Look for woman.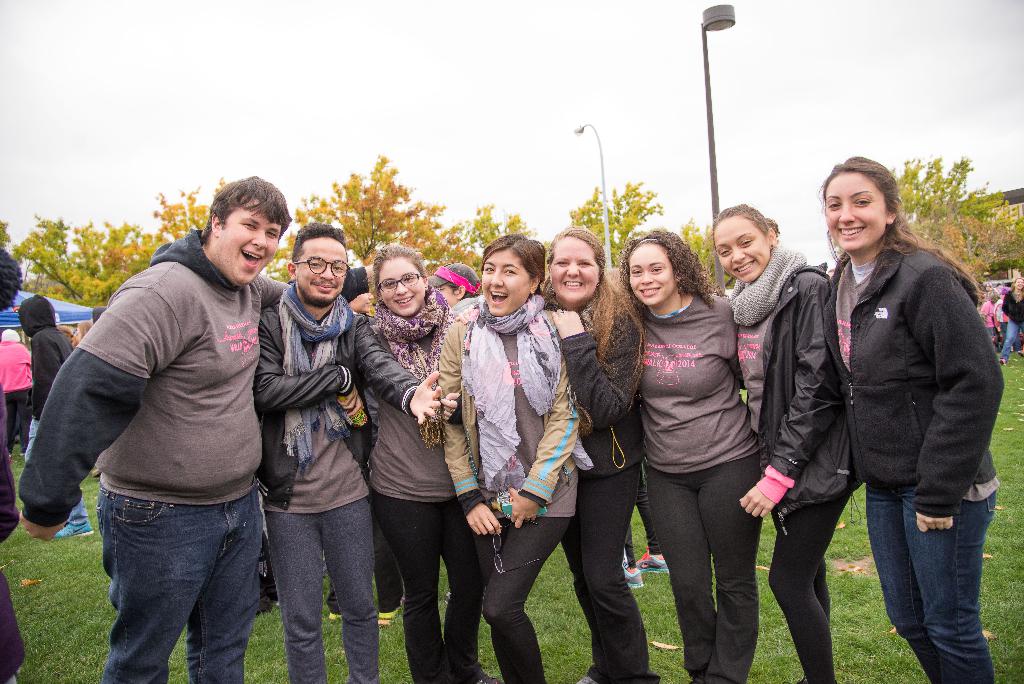
Found: x1=431 y1=231 x2=588 y2=683.
